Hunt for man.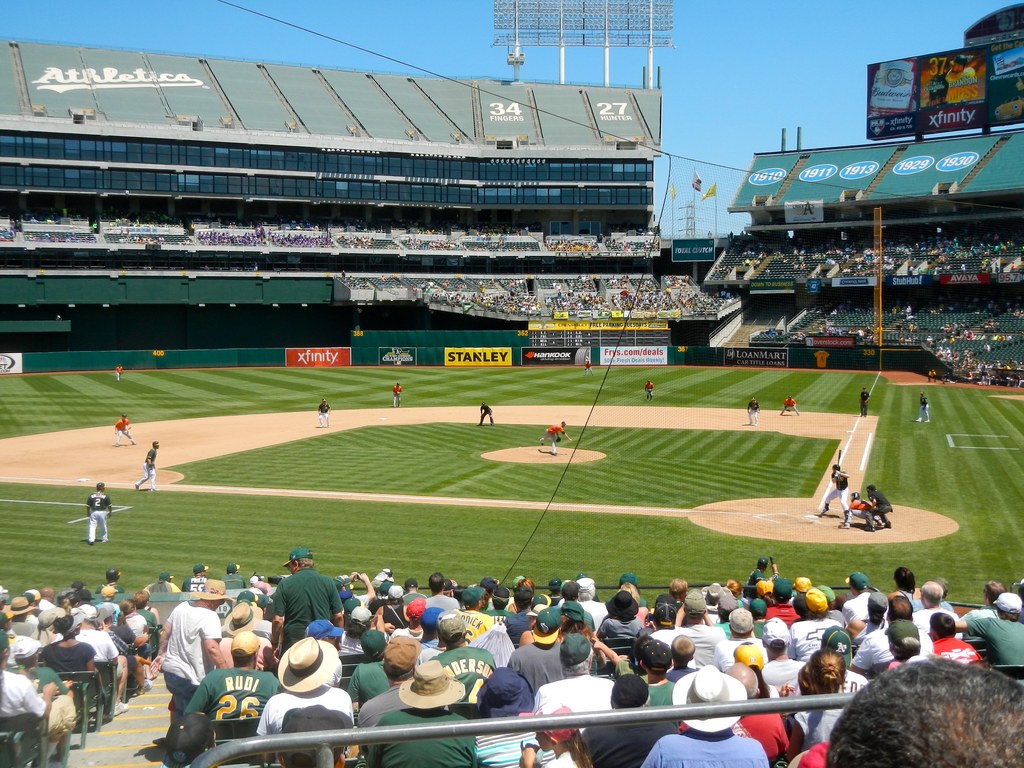
Hunted down at <region>858, 385, 872, 417</region>.
